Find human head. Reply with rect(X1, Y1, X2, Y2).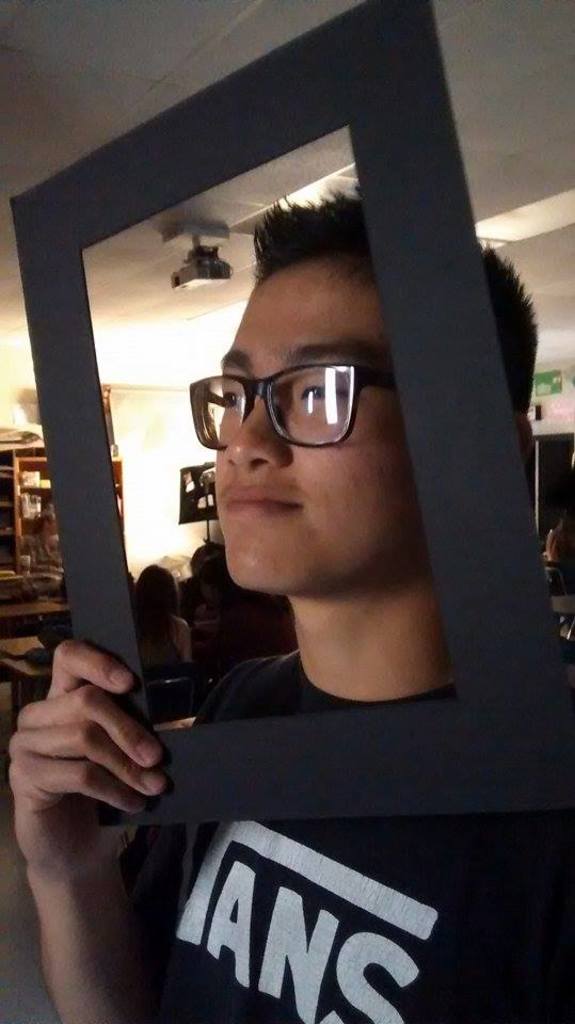
rect(182, 206, 410, 597).
